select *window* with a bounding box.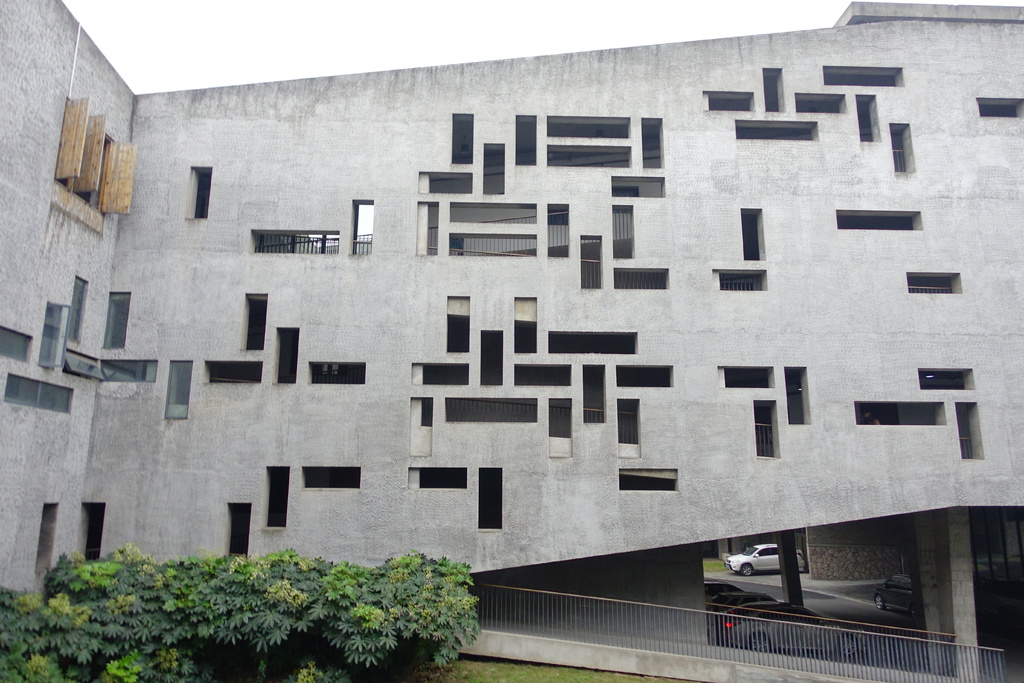
[left=477, top=465, right=503, bottom=533].
